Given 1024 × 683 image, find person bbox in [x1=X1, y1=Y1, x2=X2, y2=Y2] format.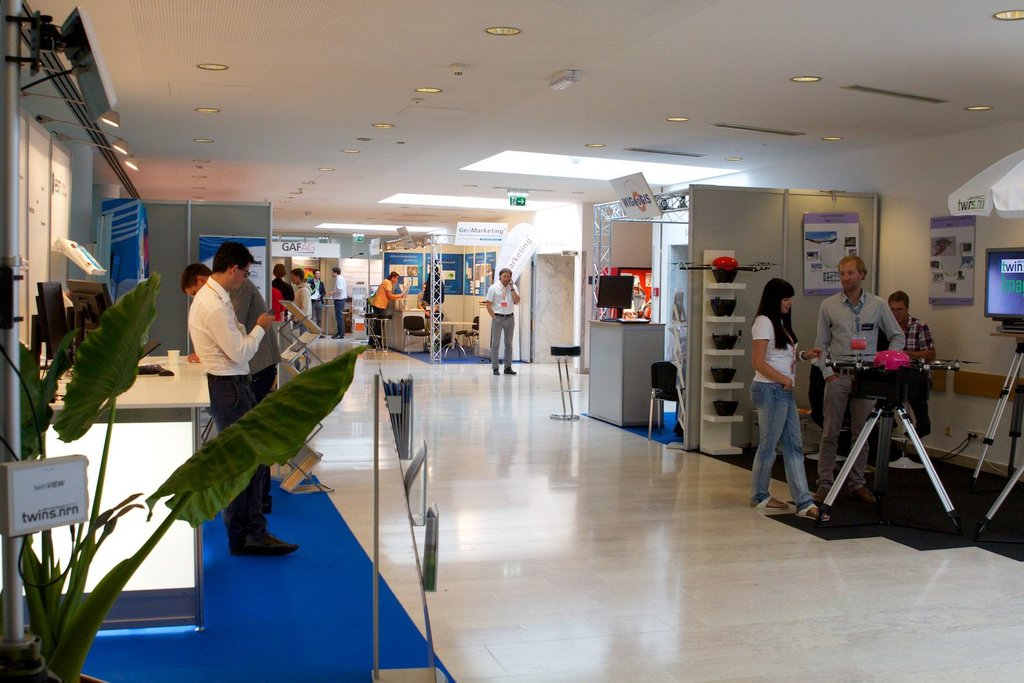
[x1=369, y1=268, x2=409, y2=346].
